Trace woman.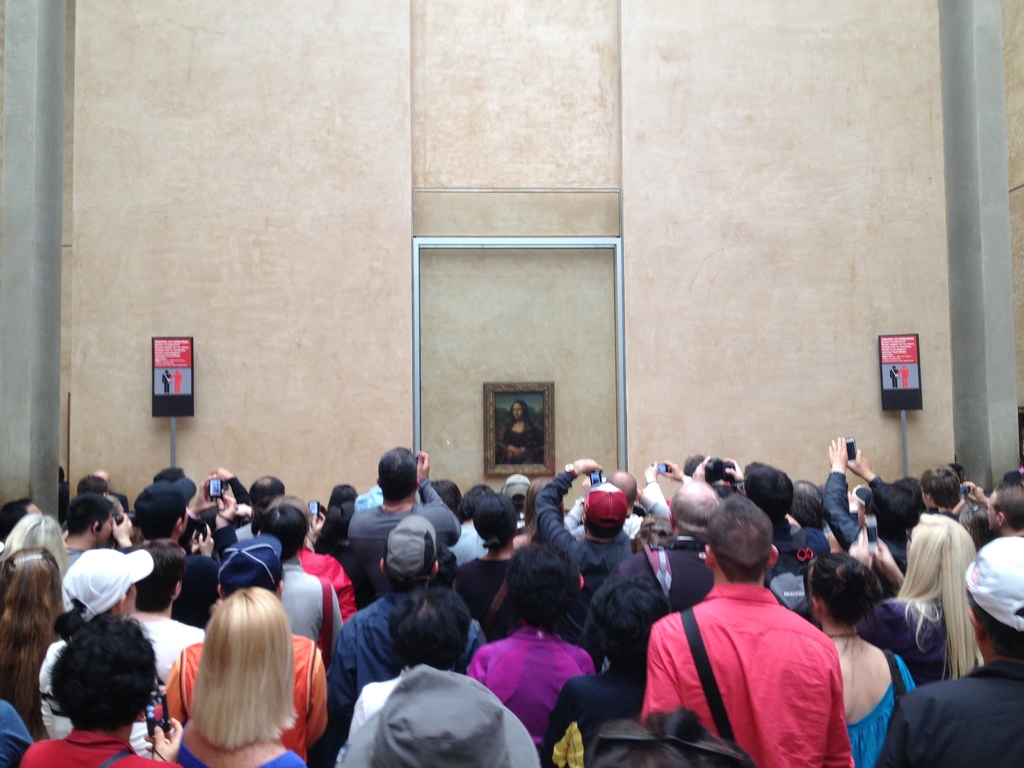
Traced to pyautogui.locateOnScreen(29, 620, 184, 767).
